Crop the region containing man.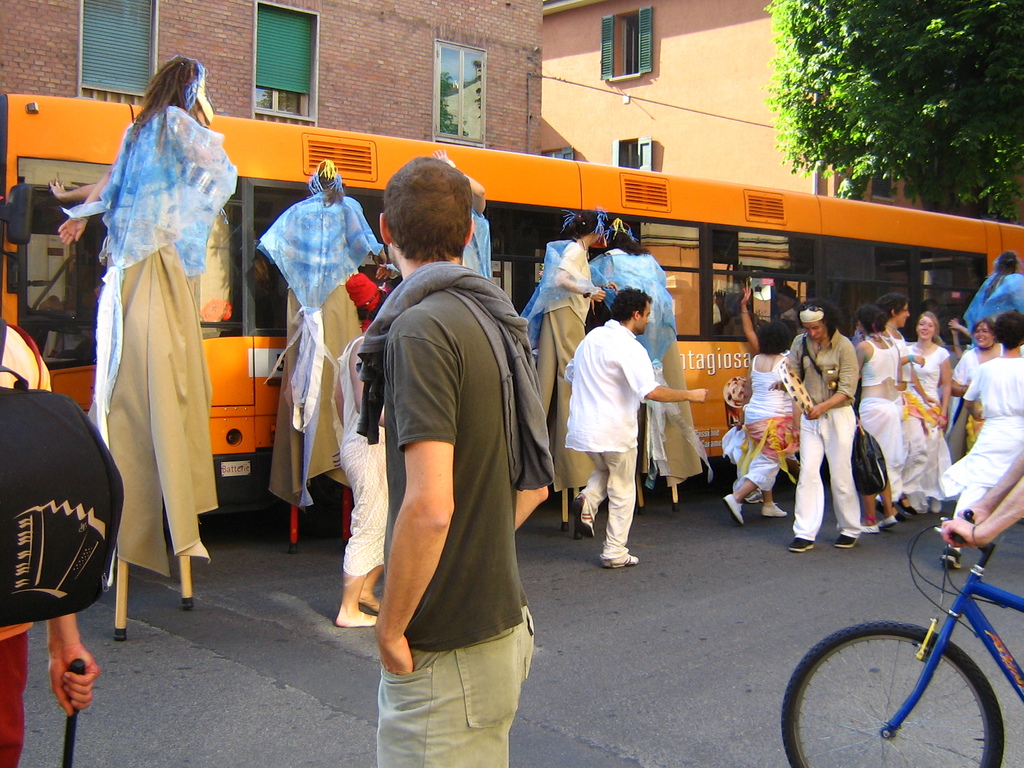
Crop region: <region>342, 152, 543, 757</region>.
